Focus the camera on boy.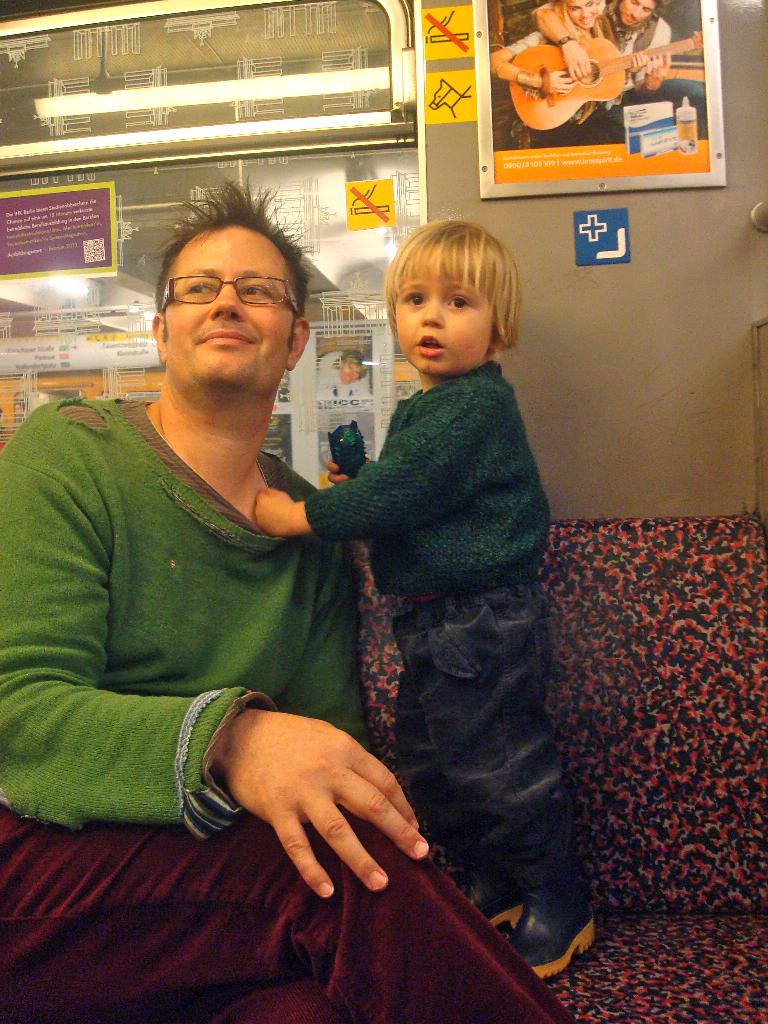
Focus region: (left=253, top=220, right=600, bottom=980).
